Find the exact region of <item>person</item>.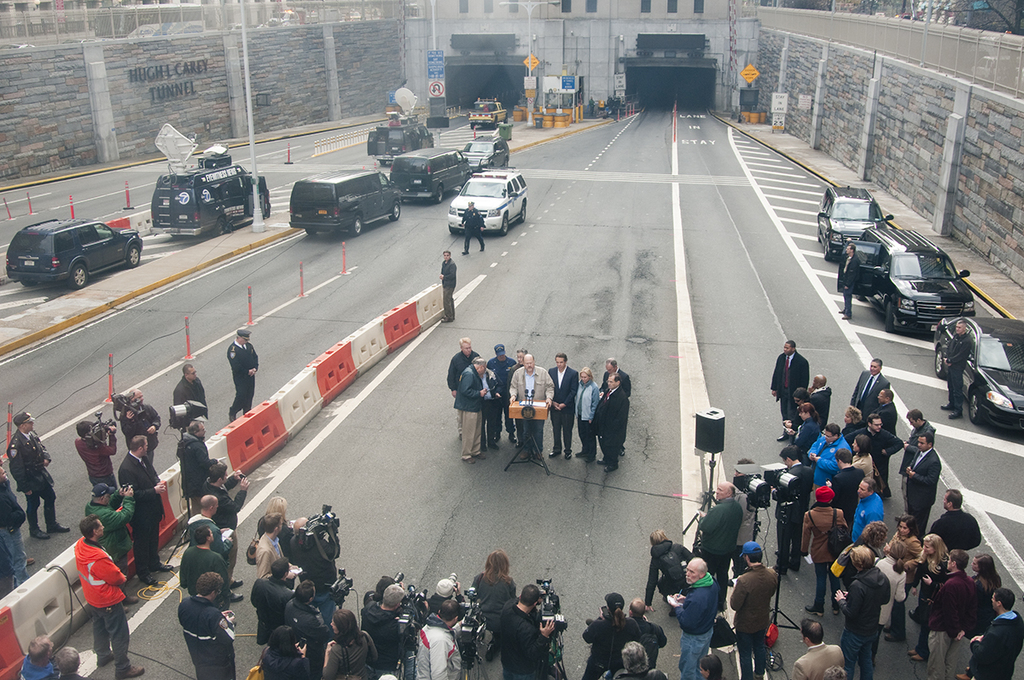
Exact region: crop(698, 655, 724, 679).
